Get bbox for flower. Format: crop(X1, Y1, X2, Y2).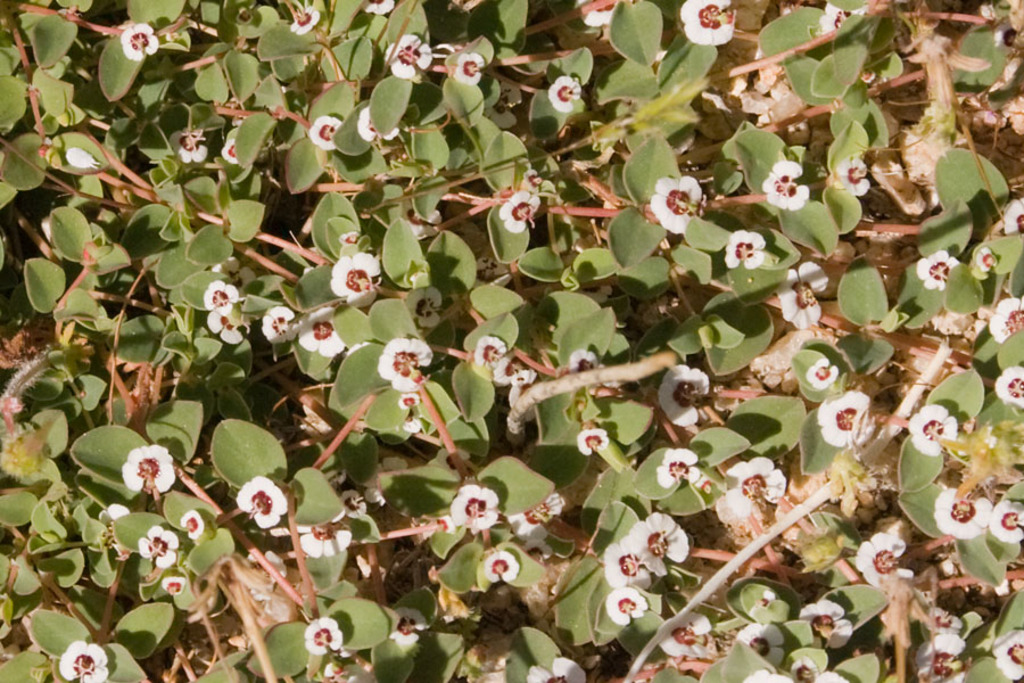
crop(455, 52, 485, 82).
